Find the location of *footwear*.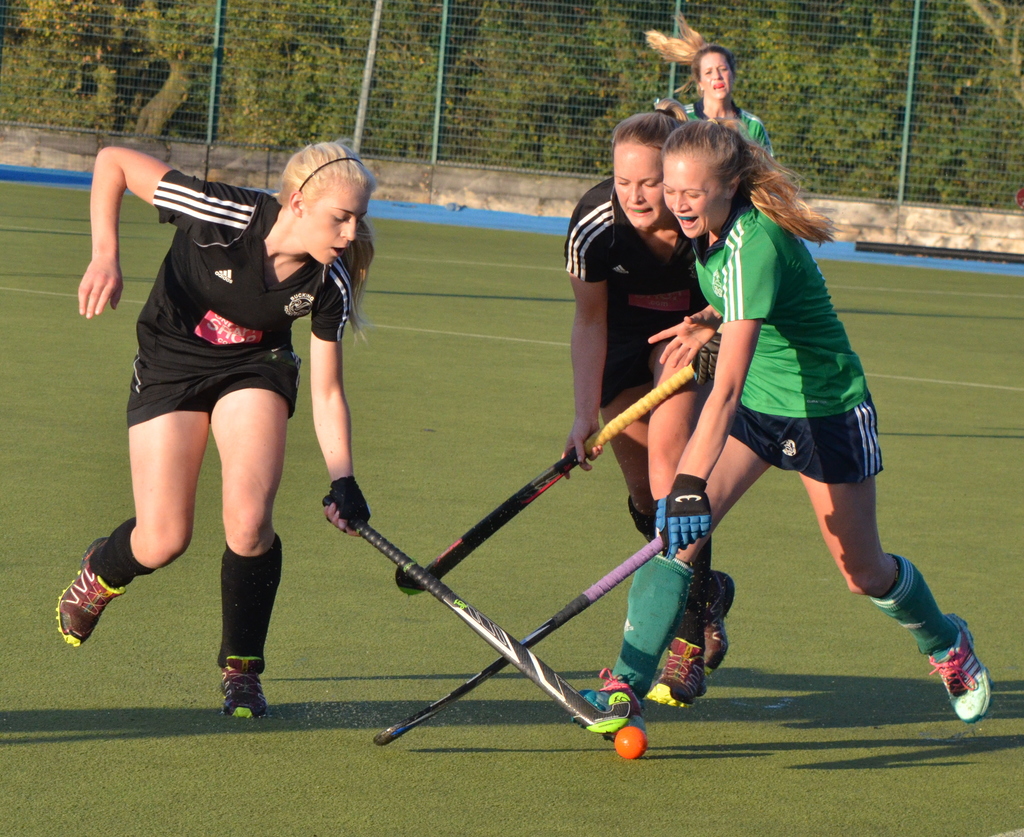
Location: (699,571,740,679).
